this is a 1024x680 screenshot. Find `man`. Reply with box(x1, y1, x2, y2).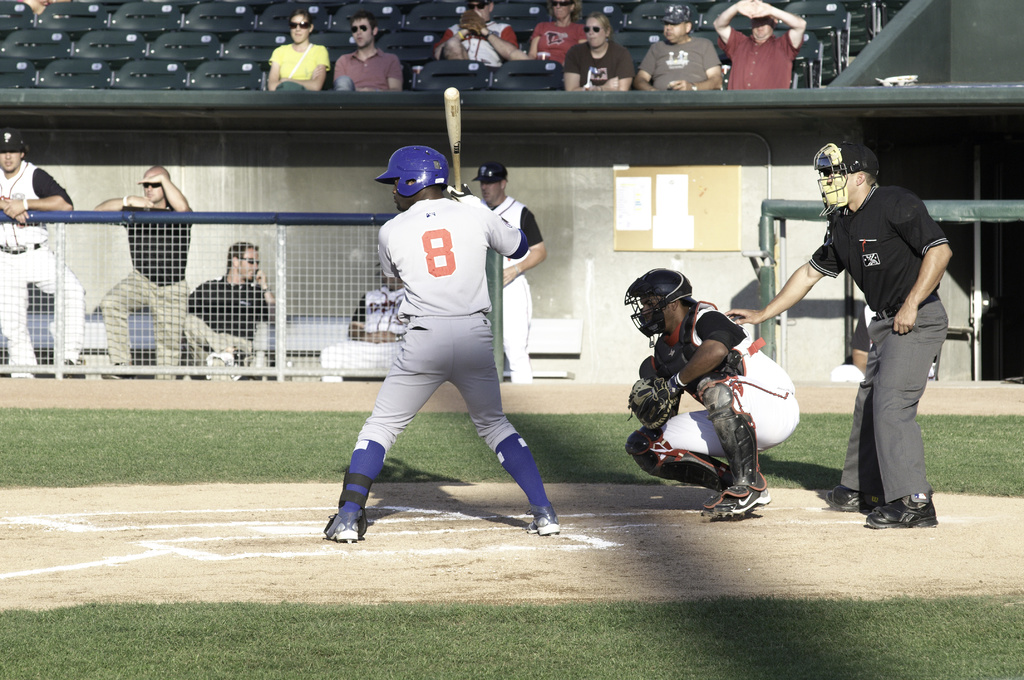
box(430, 0, 519, 65).
